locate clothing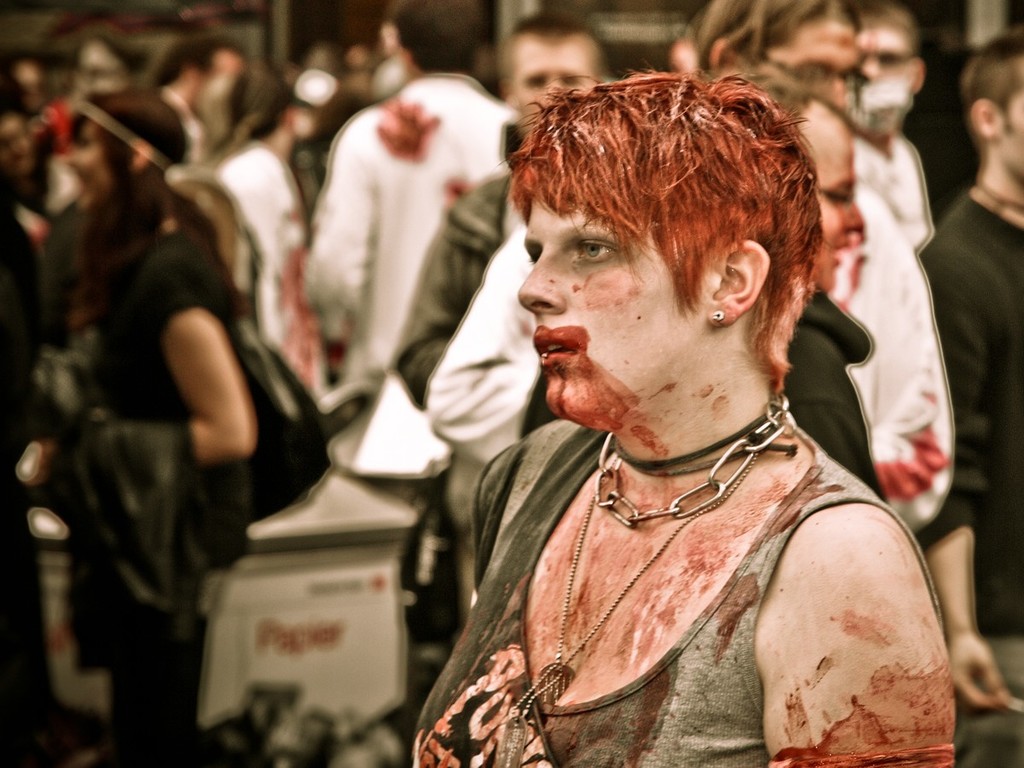
rect(0, 210, 47, 767)
